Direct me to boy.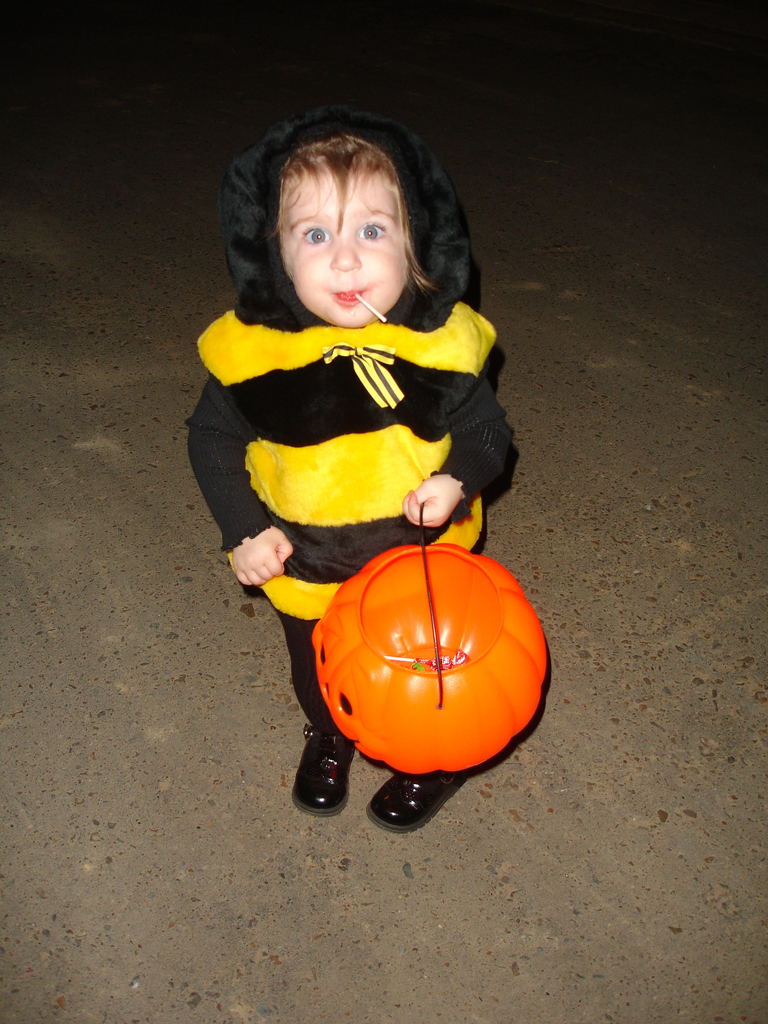
Direction: x1=186 y1=109 x2=521 y2=833.
